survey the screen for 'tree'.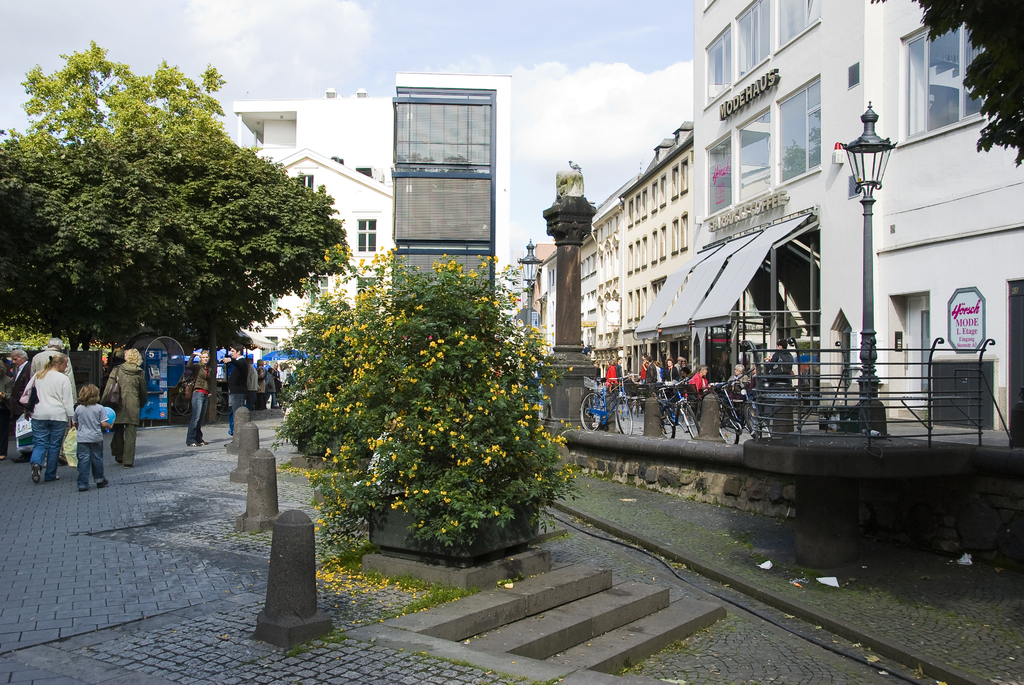
Survey found: {"left": 4, "top": 42, "right": 333, "bottom": 395}.
